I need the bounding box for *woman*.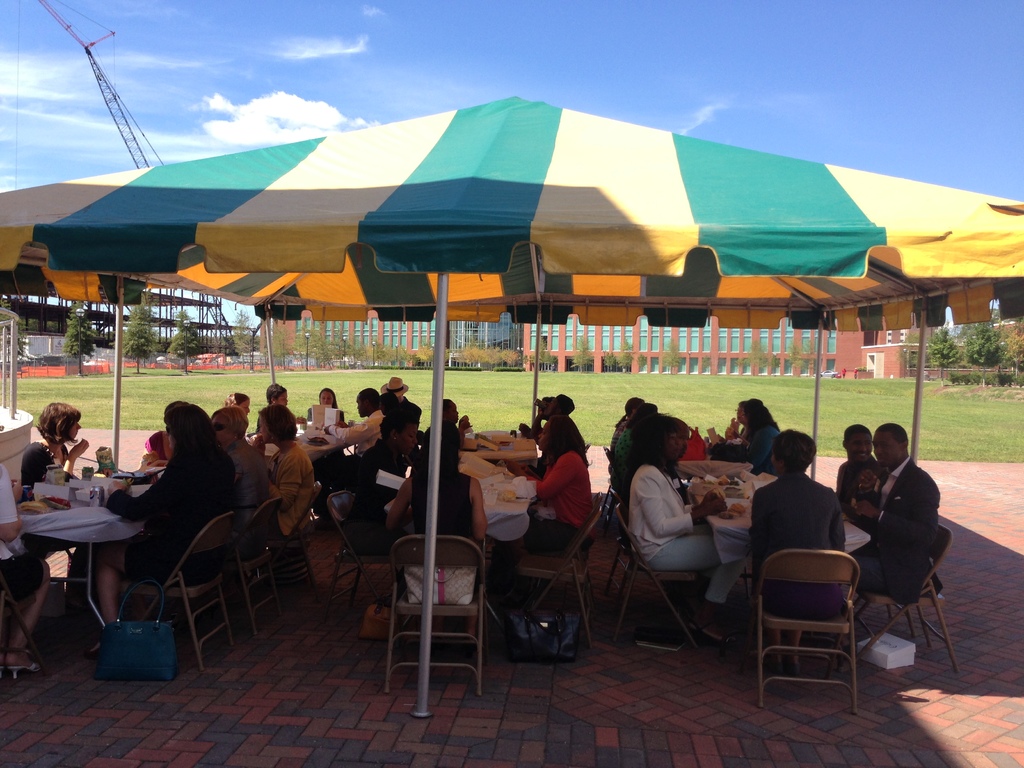
Here it is: bbox=(384, 415, 483, 598).
